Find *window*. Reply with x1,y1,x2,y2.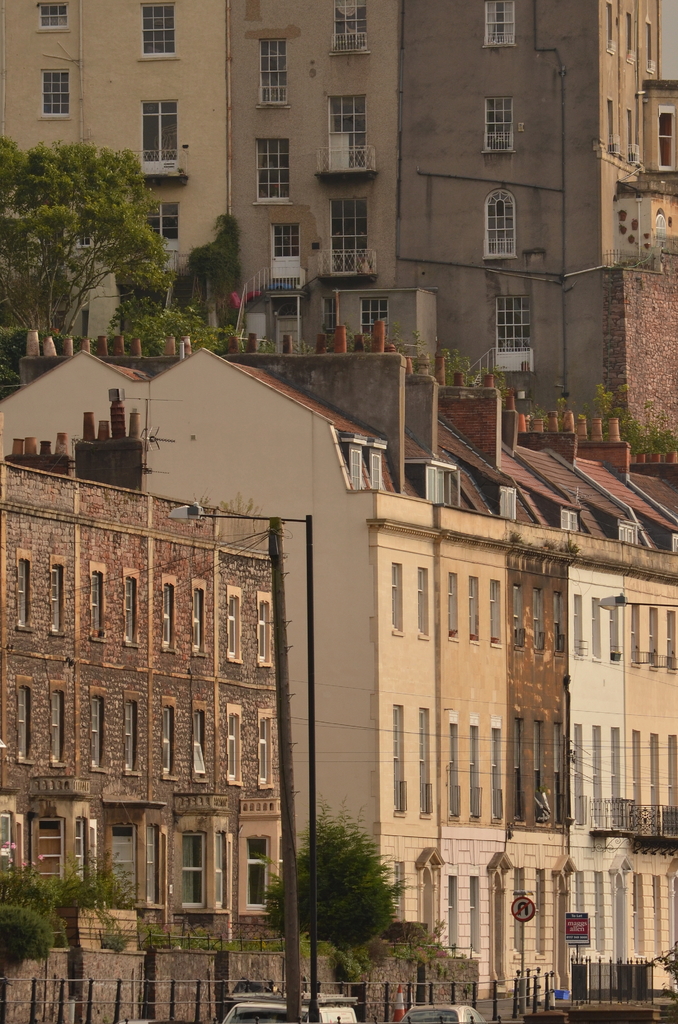
490,719,501,821.
